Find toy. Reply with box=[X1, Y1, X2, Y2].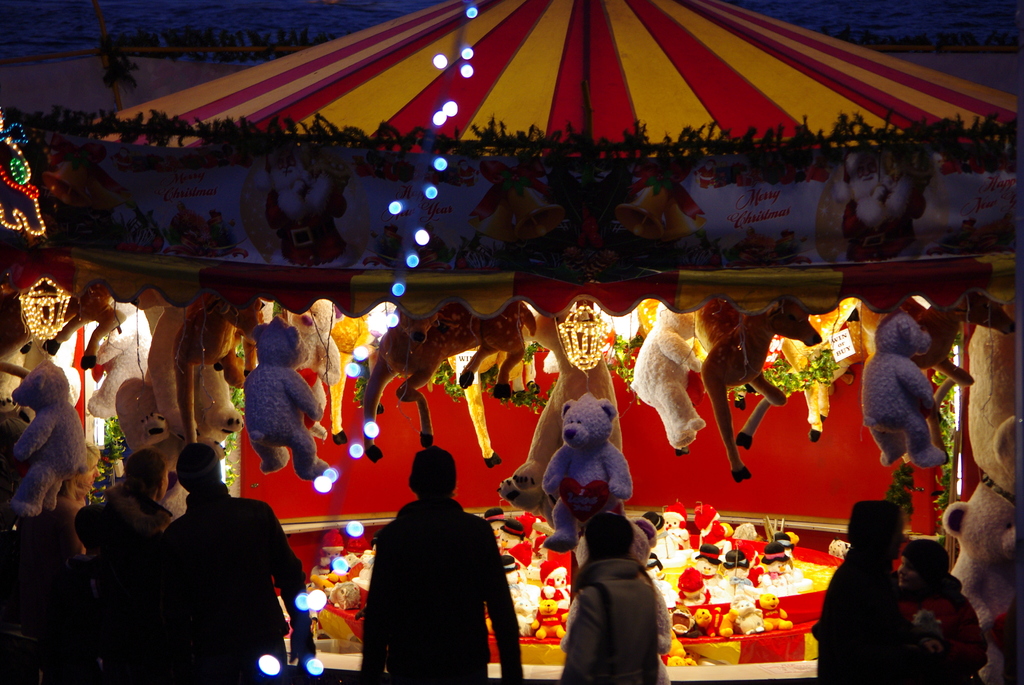
box=[150, 292, 227, 438].
